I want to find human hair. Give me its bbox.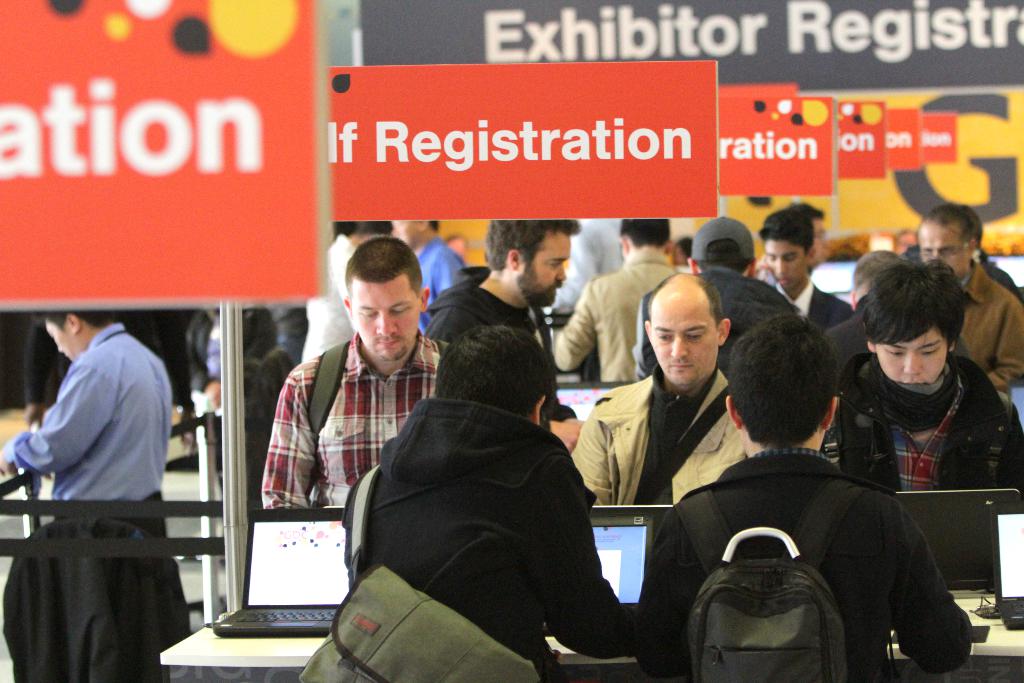
left=925, top=202, right=988, bottom=255.
